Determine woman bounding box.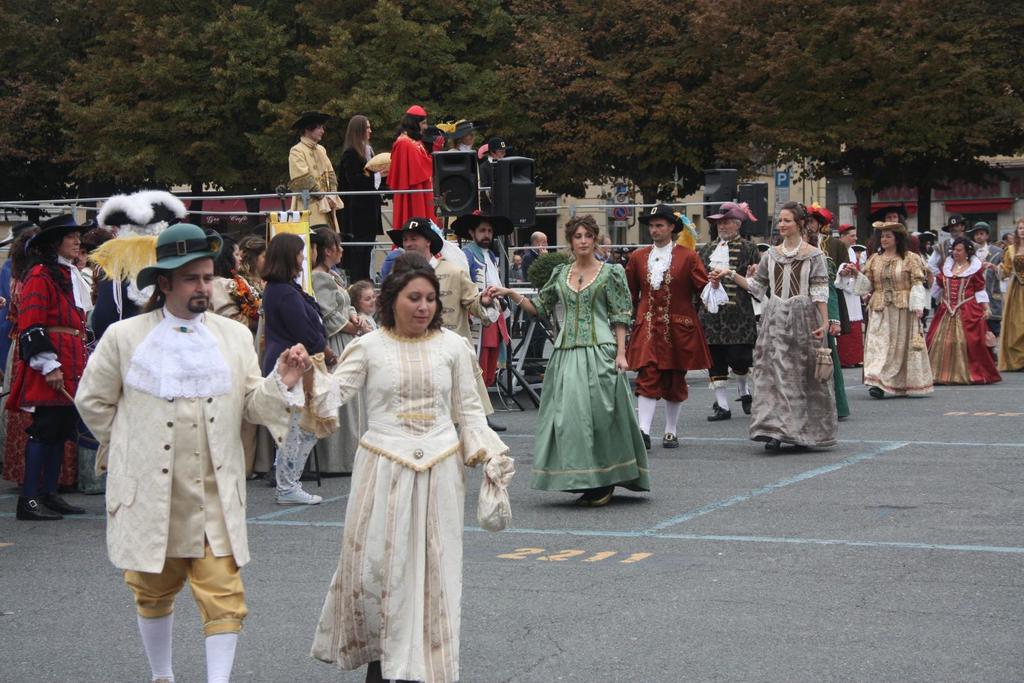
Determined: box=[258, 227, 334, 506].
